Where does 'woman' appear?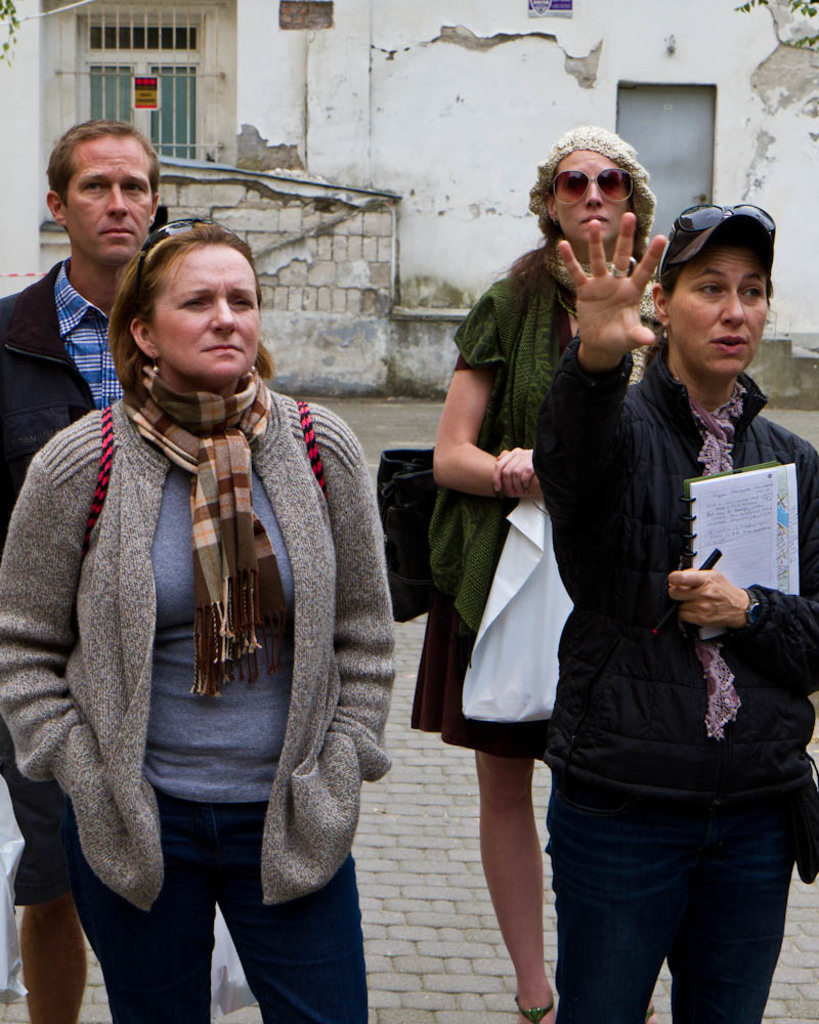
Appears at [414,129,656,1023].
